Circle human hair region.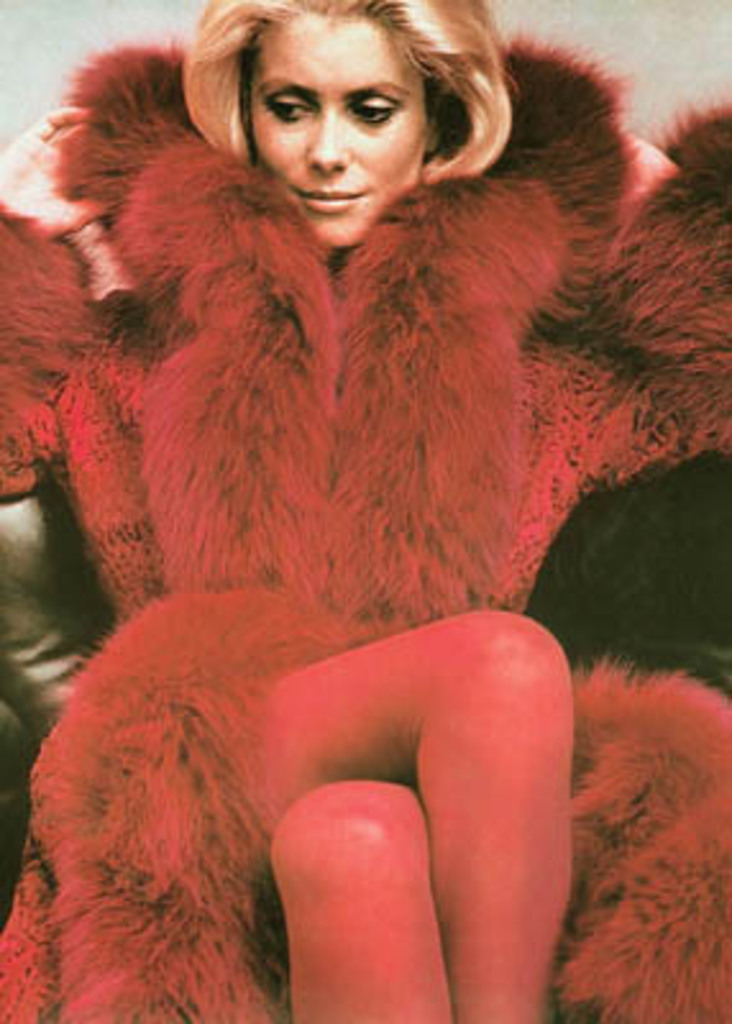
Region: [177, 0, 517, 182].
